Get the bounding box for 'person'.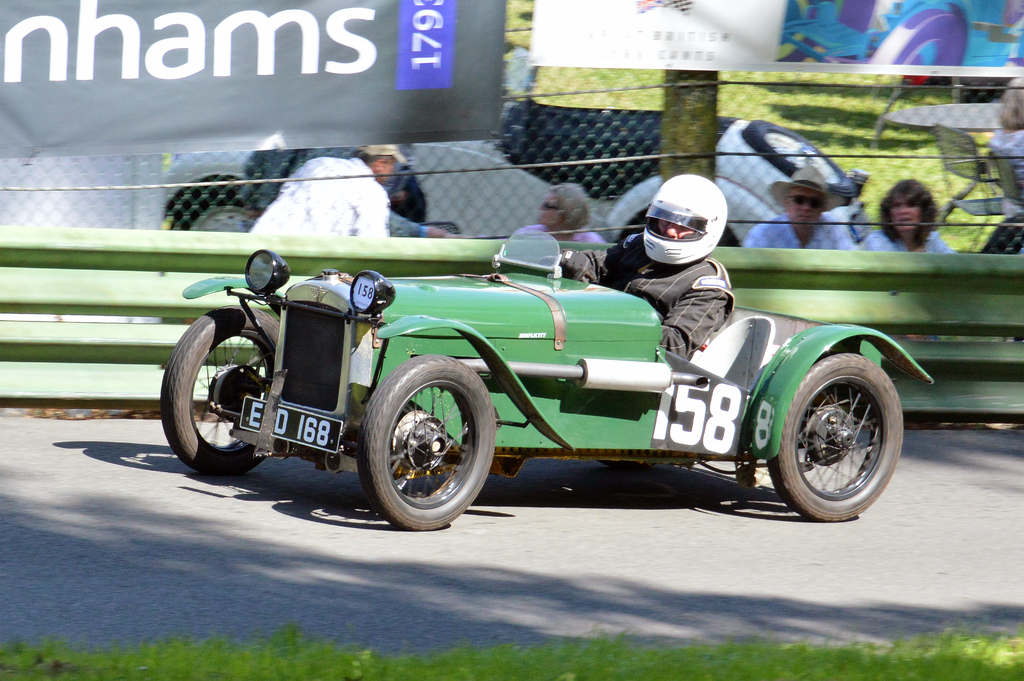
pyautogui.locateOnScreen(554, 176, 748, 368).
